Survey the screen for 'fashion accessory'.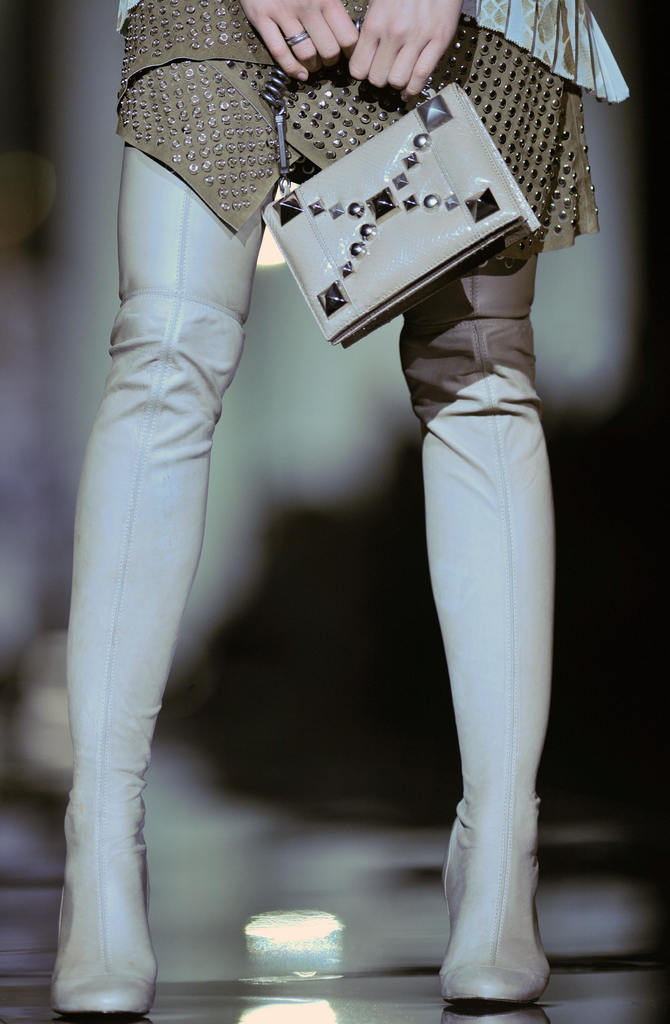
Survey found: <bbox>285, 24, 310, 47</bbox>.
